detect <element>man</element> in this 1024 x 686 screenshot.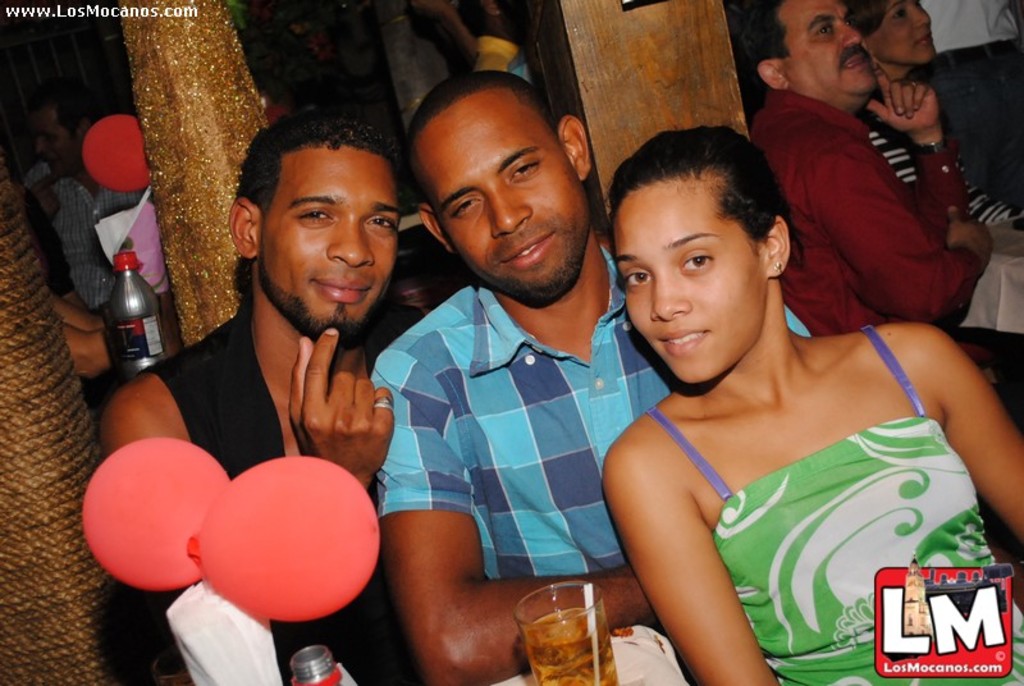
Detection: {"left": 97, "top": 114, "right": 402, "bottom": 685}.
